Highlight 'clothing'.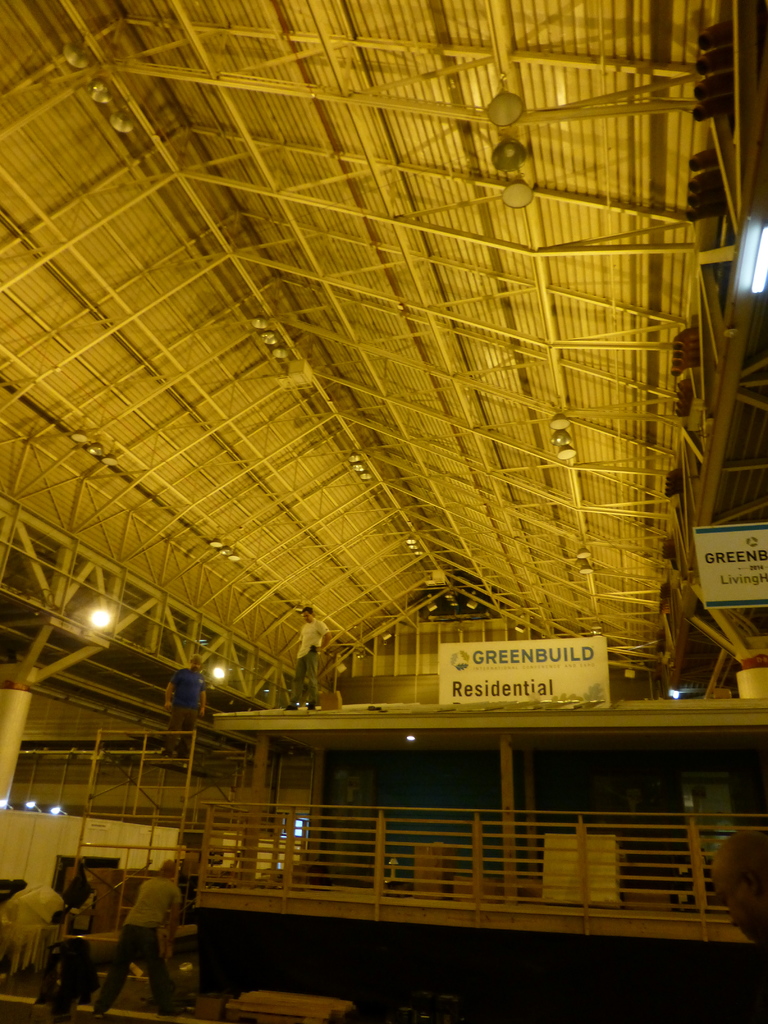
Highlighted region: <region>103, 863, 173, 993</region>.
